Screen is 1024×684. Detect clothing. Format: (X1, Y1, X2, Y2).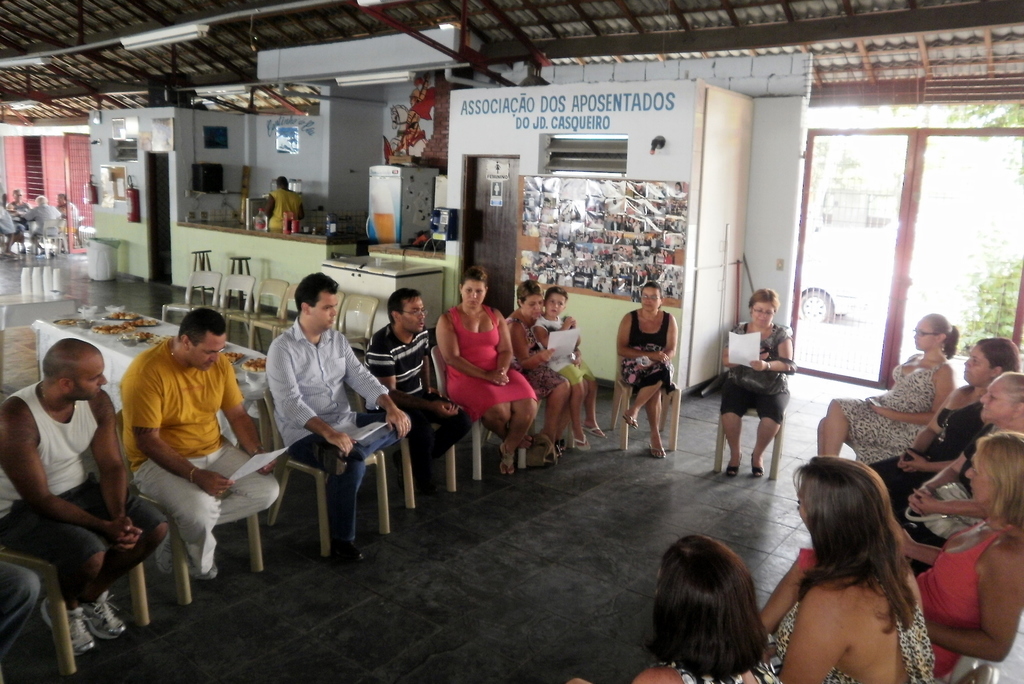
(0, 204, 13, 244).
